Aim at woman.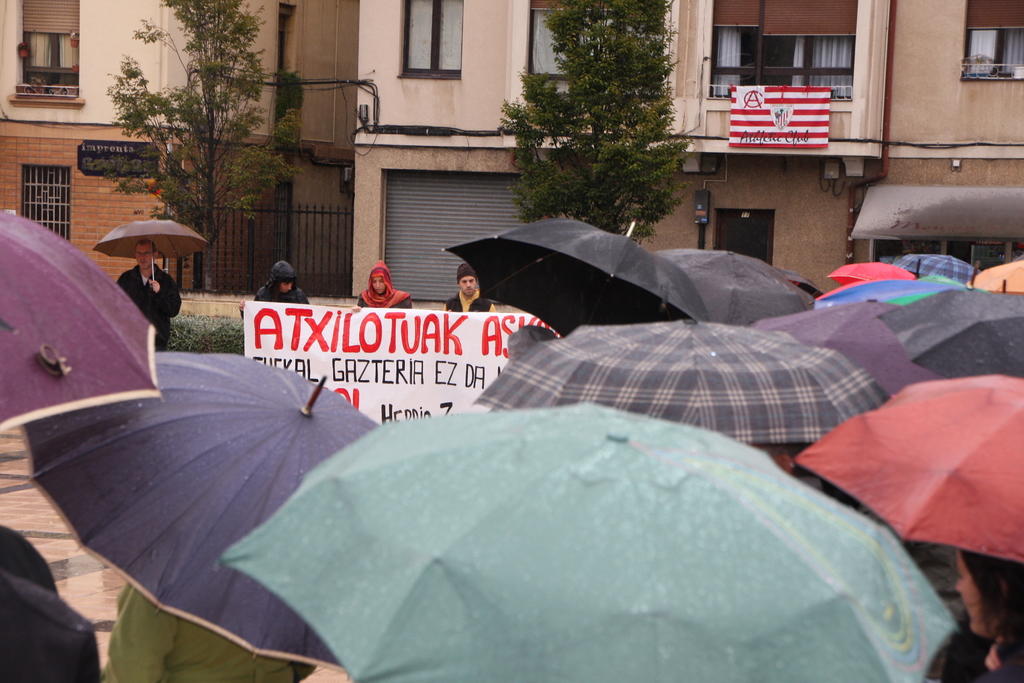
Aimed at {"x1": 355, "y1": 262, "x2": 413, "y2": 303}.
